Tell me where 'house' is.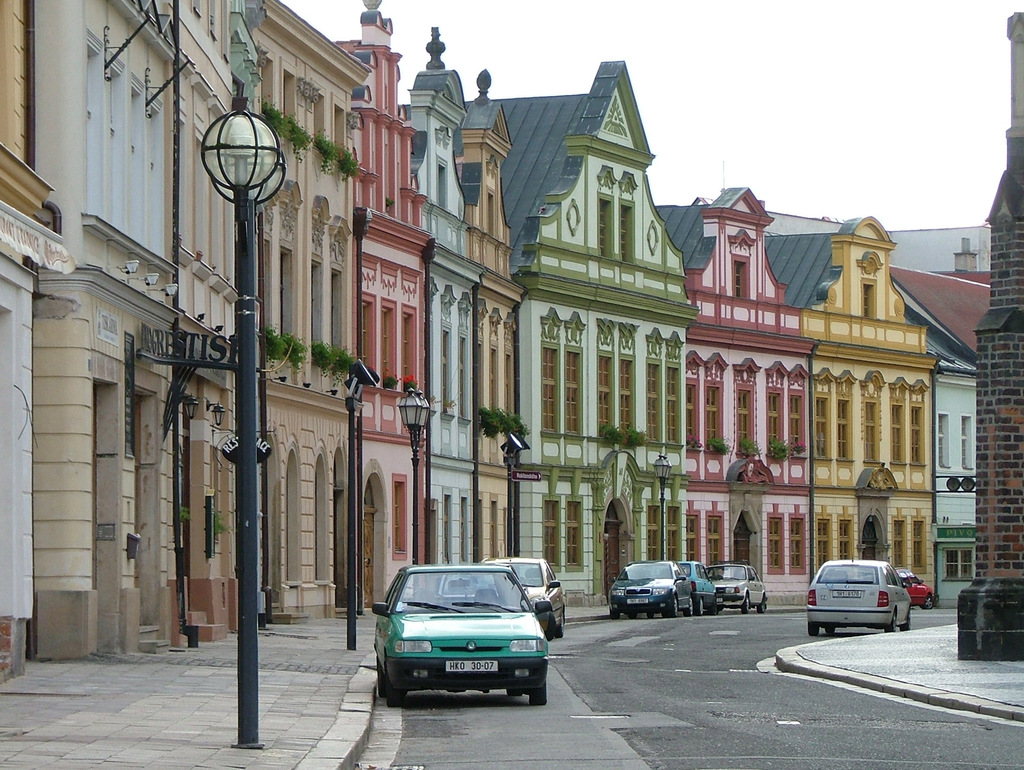
'house' is at [659,186,811,590].
